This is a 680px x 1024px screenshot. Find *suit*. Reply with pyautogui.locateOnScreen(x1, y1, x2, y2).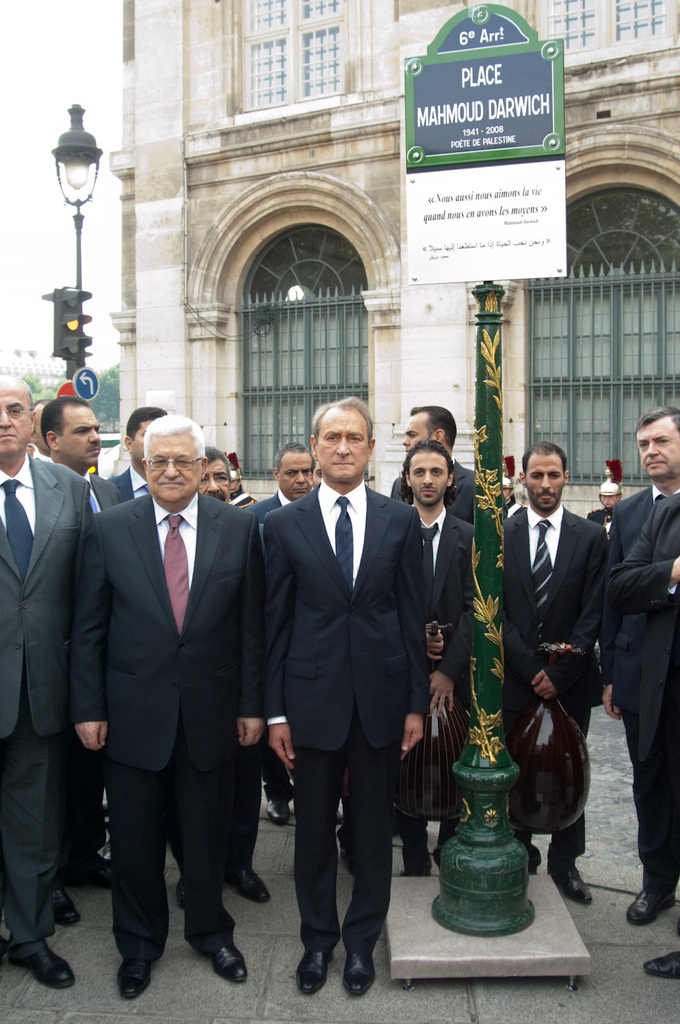
pyautogui.locateOnScreen(605, 479, 674, 884).
